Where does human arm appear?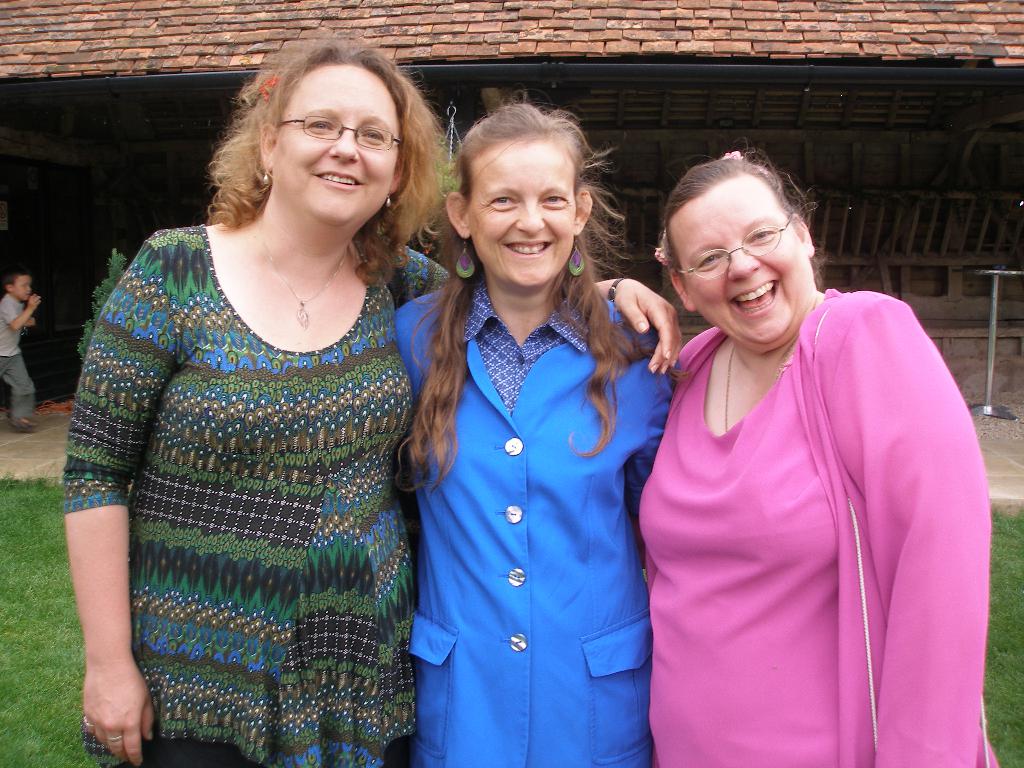
Appears at (left=54, top=401, right=140, bottom=758).
